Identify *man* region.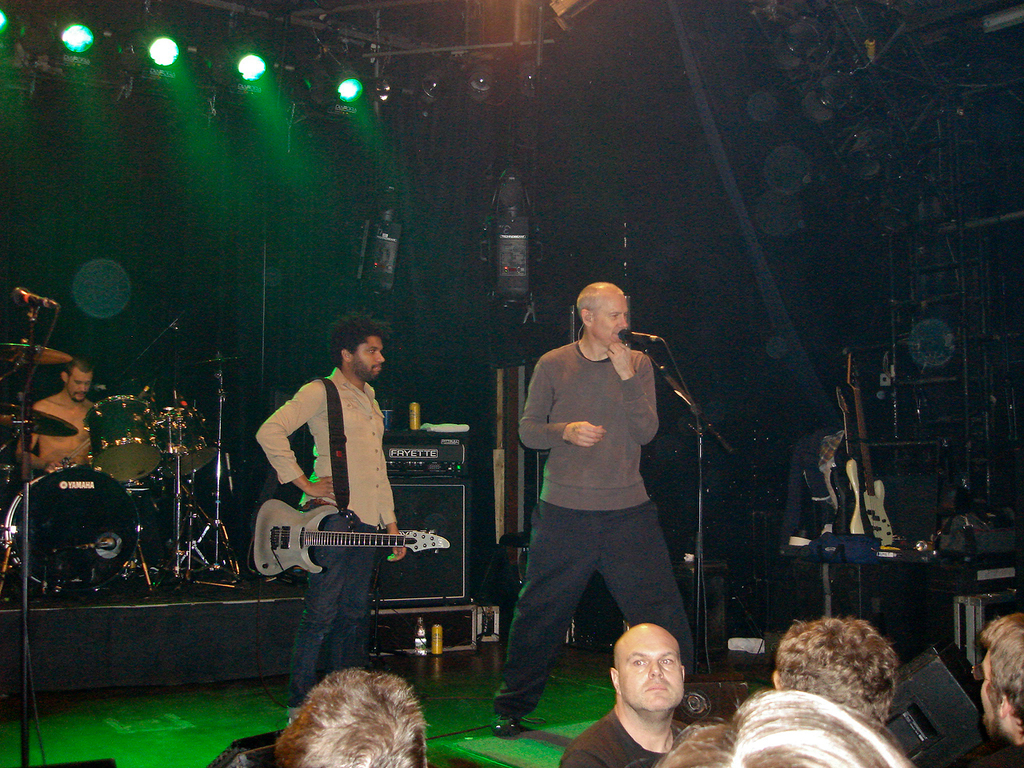
Region: pyautogui.locateOnScreen(954, 610, 1023, 767).
